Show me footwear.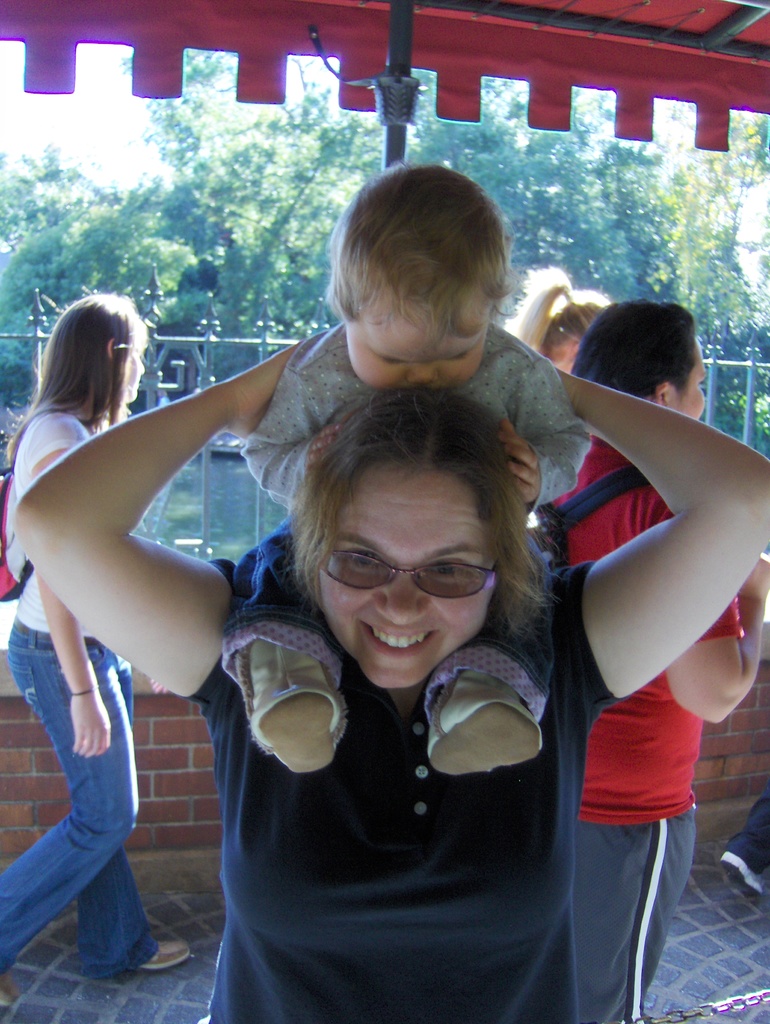
footwear is here: l=0, t=984, r=13, b=1009.
